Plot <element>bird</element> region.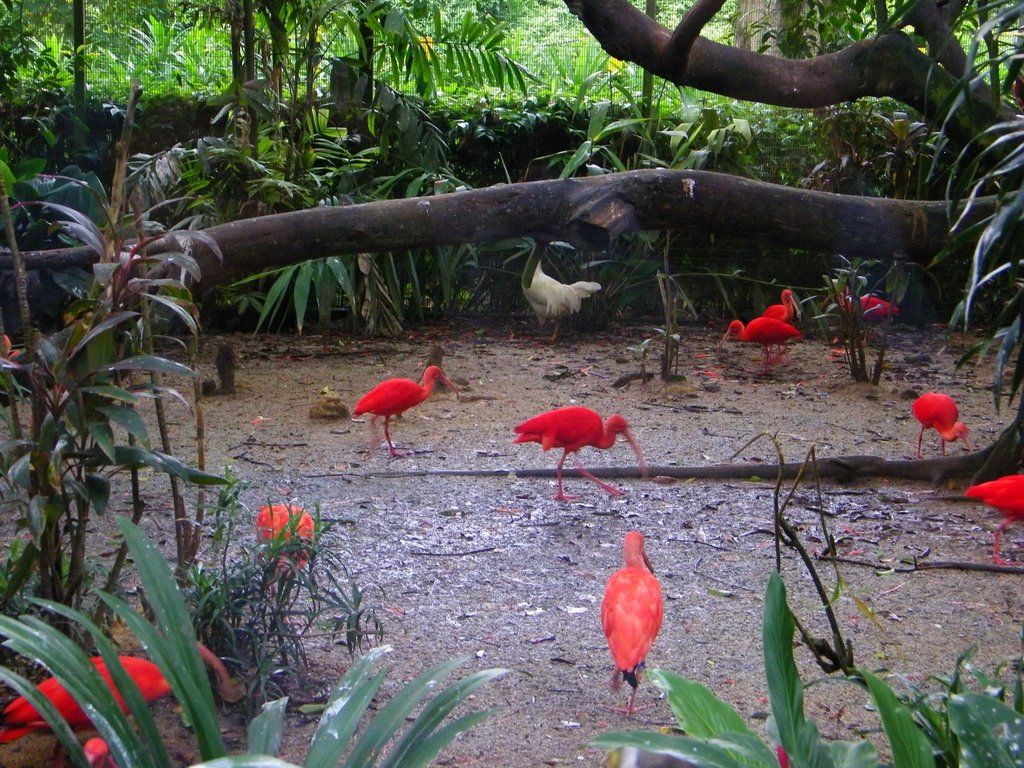
Plotted at locate(828, 270, 902, 349).
